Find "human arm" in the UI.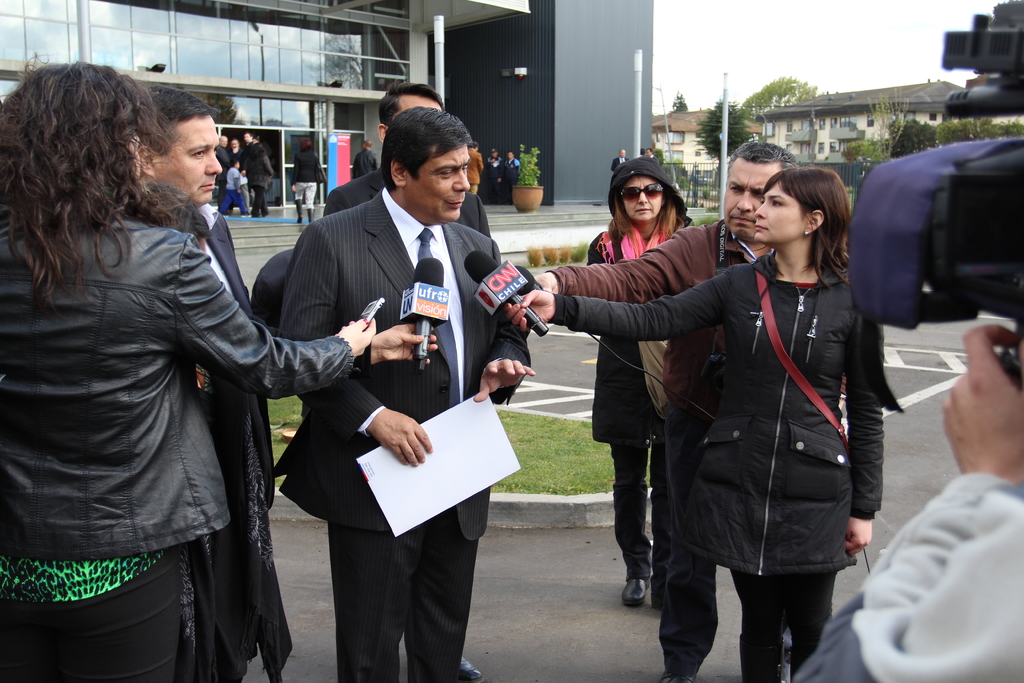
UI element at [292,222,419,458].
